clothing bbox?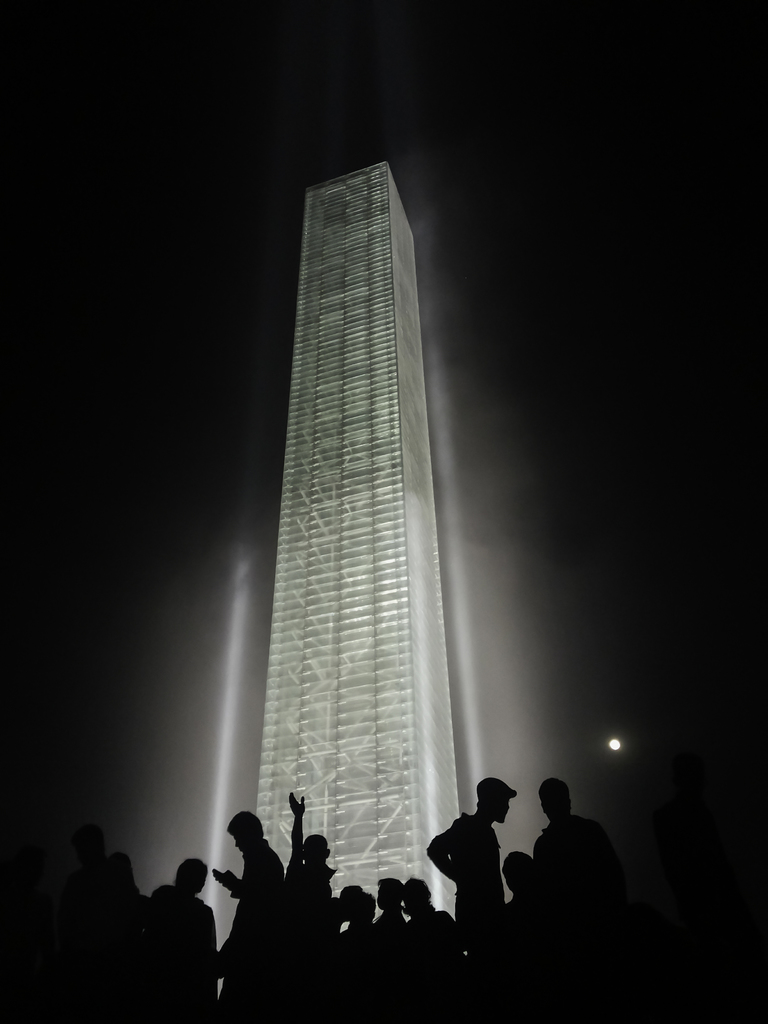
(x1=286, y1=829, x2=339, y2=904)
